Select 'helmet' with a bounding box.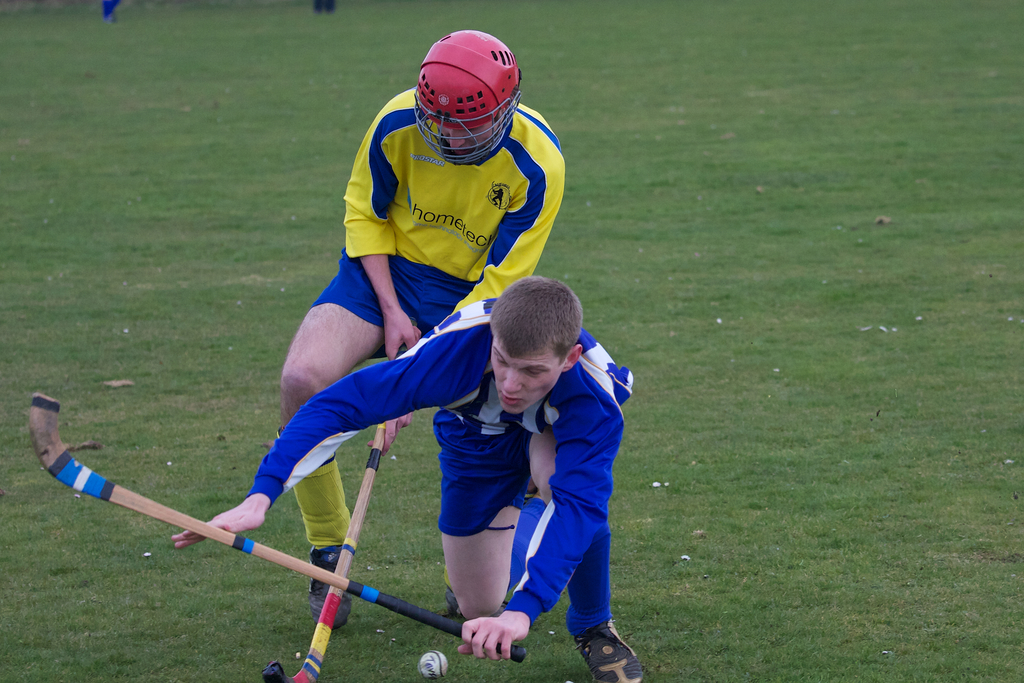
(410, 42, 520, 149).
